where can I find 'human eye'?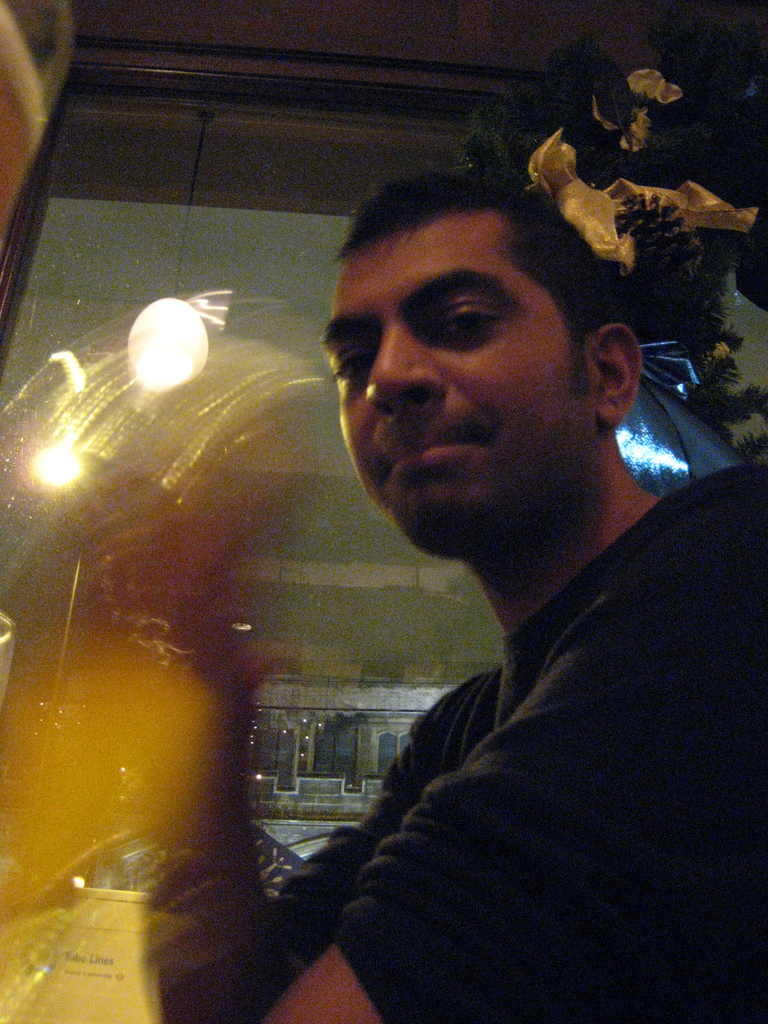
You can find it at bbox(436, 269, 542, 353).
